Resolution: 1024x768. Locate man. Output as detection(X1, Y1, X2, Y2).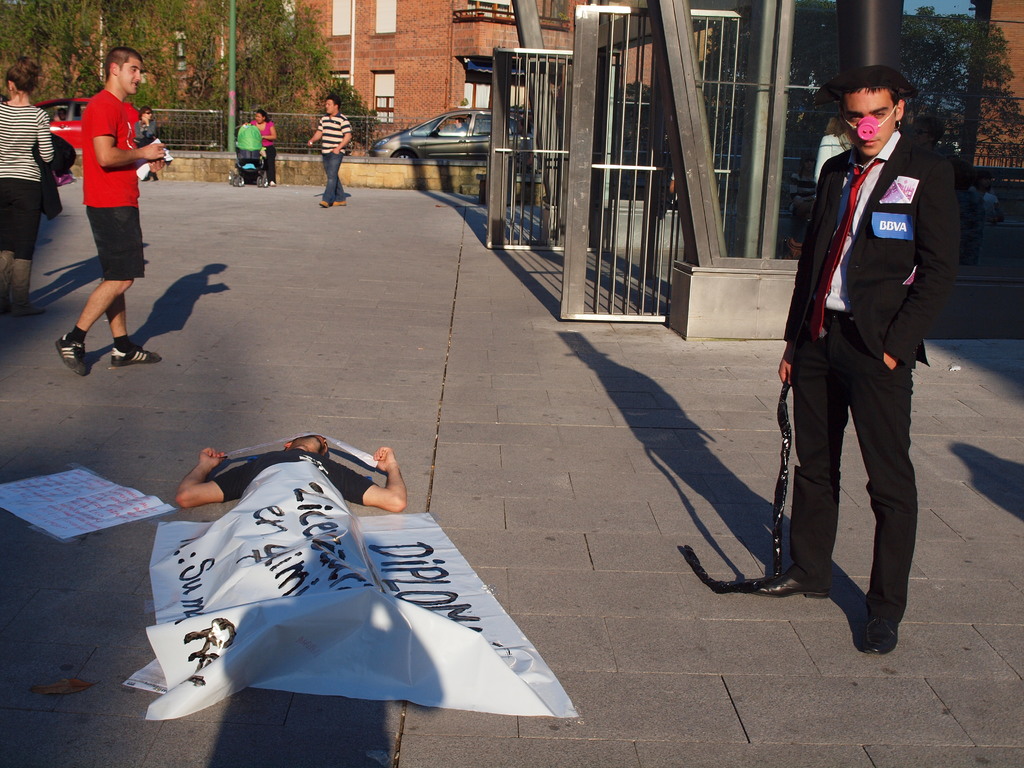
detection(751, 79, 959, 652).
